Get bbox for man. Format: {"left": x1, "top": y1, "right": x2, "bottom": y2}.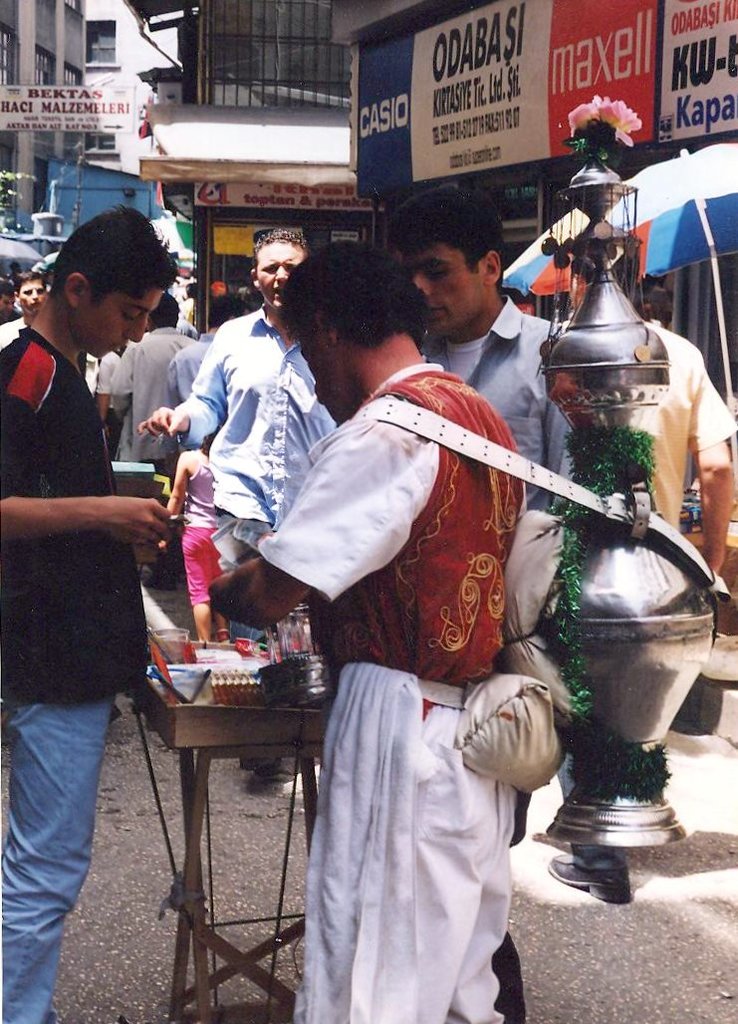
{"left": 7, "top": 202, "right": 200, "bottom": 920}.
